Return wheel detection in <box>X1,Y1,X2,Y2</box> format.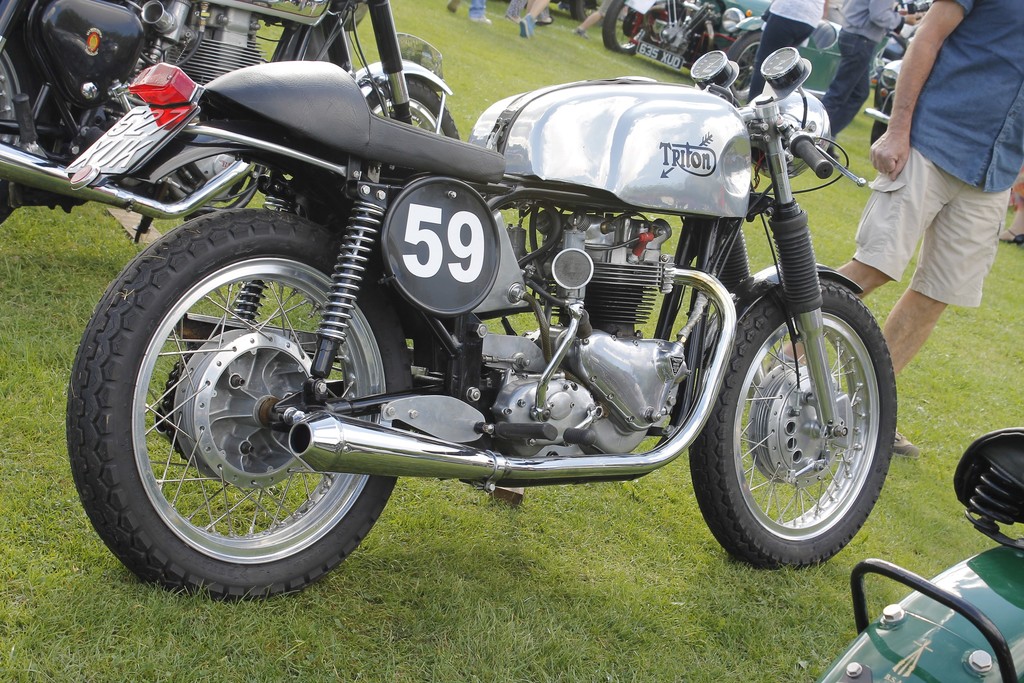
<box>0,9,57,230</box>.
